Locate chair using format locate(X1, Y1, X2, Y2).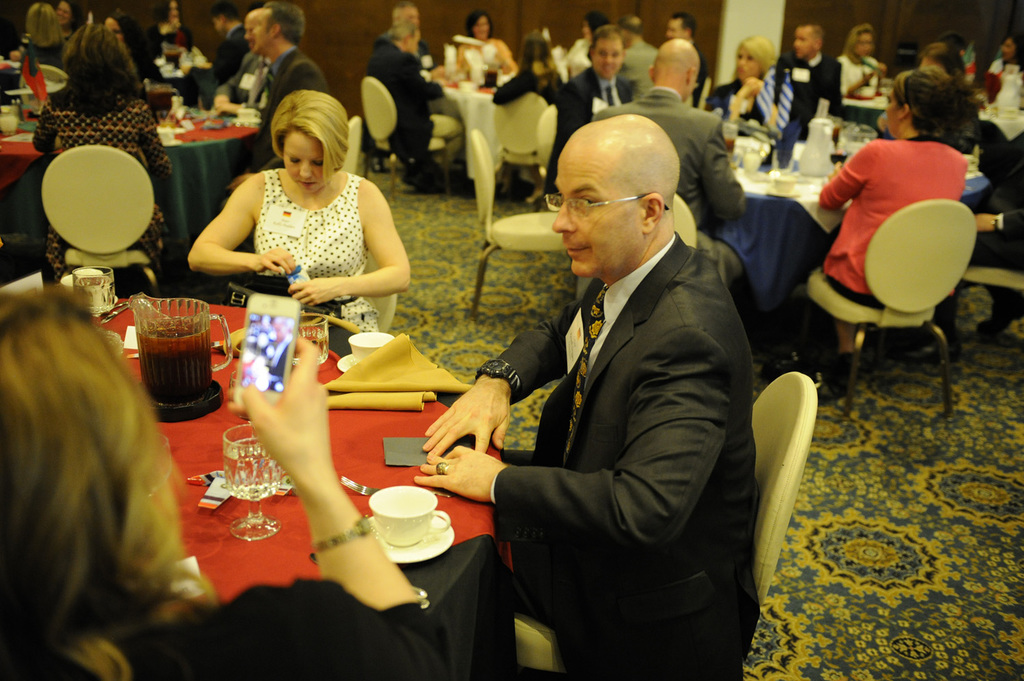
locate(41, 142, 159, 297).
